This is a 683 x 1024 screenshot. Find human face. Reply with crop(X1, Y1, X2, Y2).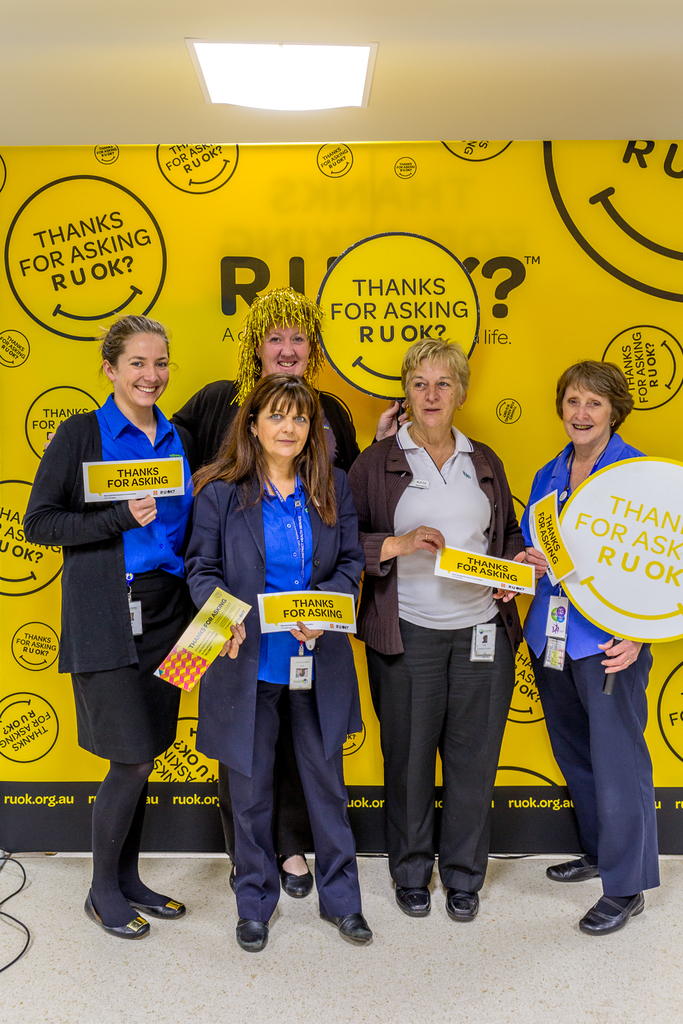
crop(566, 392, 616, 444).
